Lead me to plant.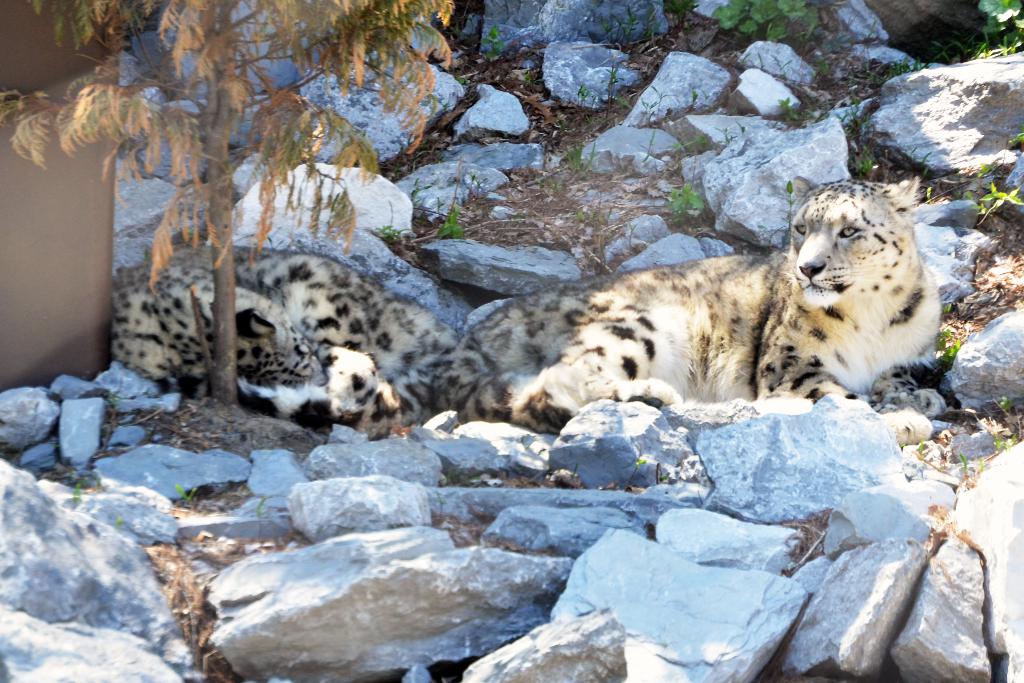
Lead to {"x1": 661, "y1": 0, "x2": 698, "y2": 28}.
